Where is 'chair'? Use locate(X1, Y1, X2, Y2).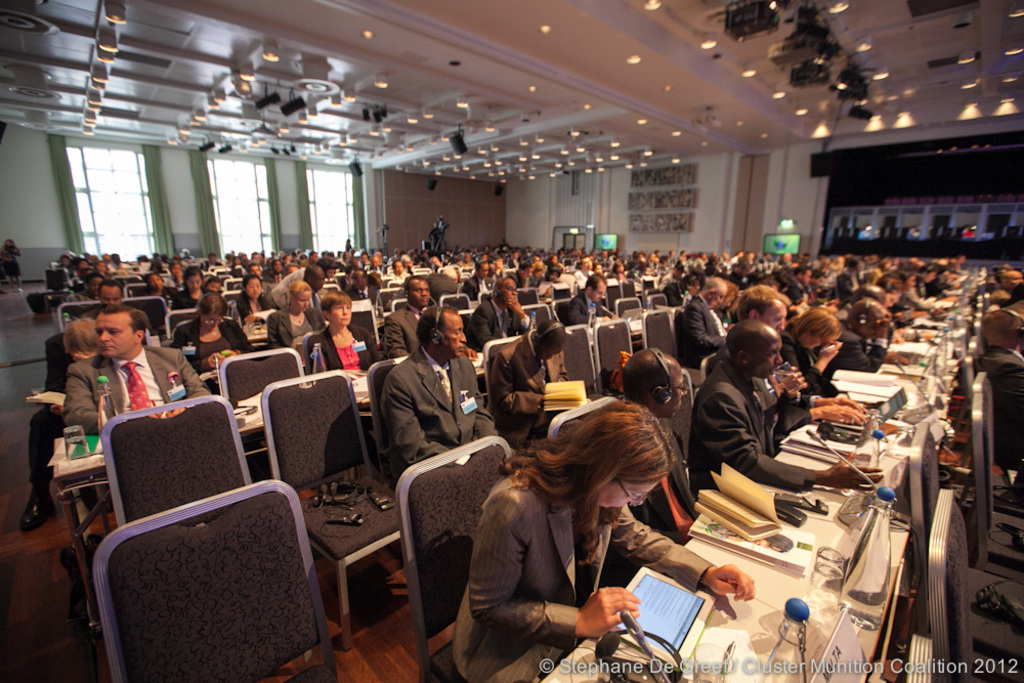
locate(216, 288, 248, 306).
